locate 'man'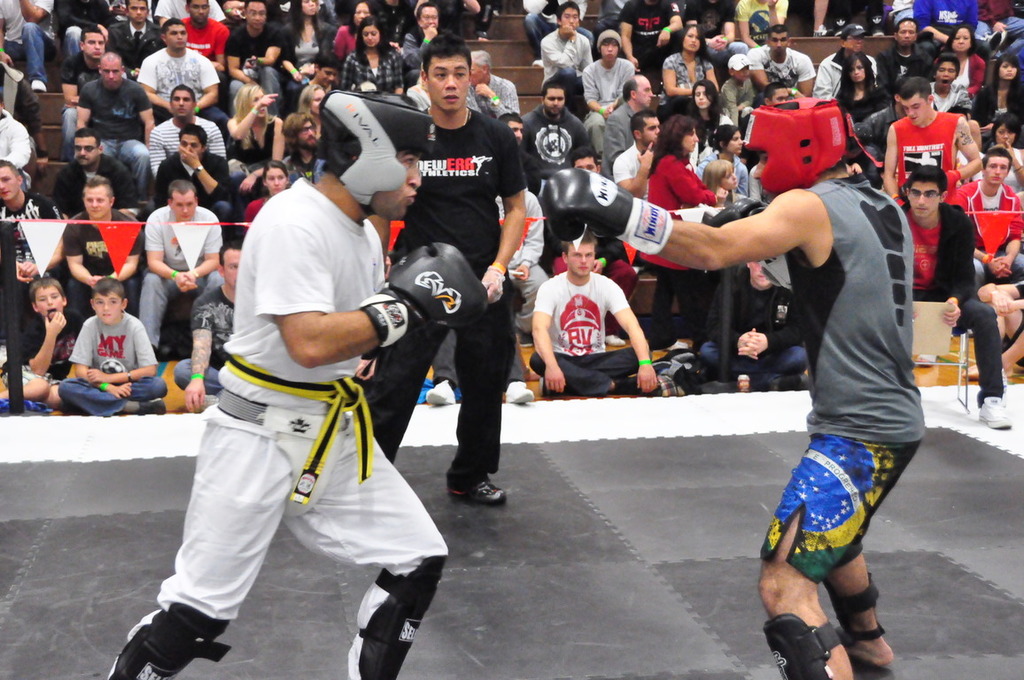
{"left": 601, "top": 69, "right": 662, "bottom": 155}
